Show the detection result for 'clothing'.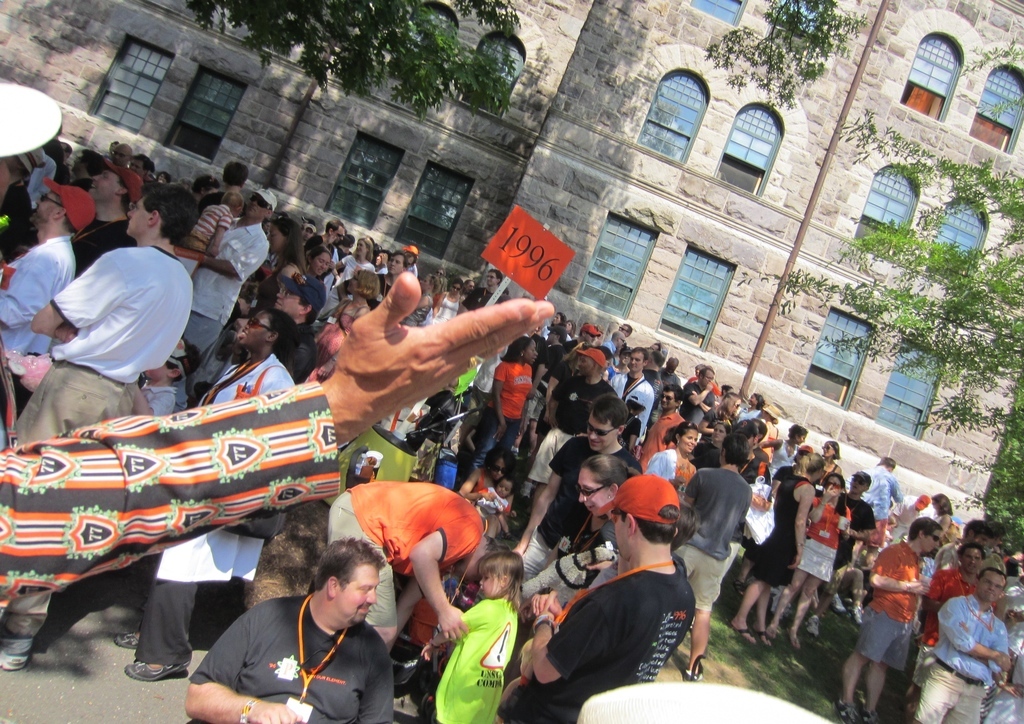
[646,439,694,487].
